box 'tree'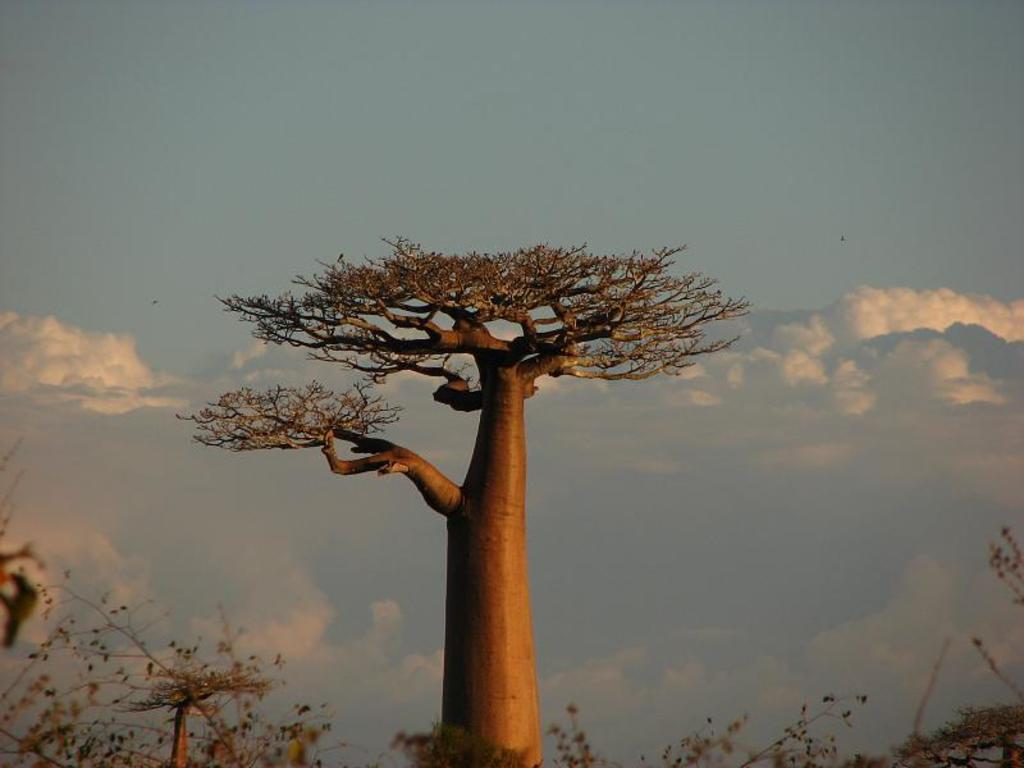
{"left": 517, "top": 698, "right": 620, "bottom": 767}
